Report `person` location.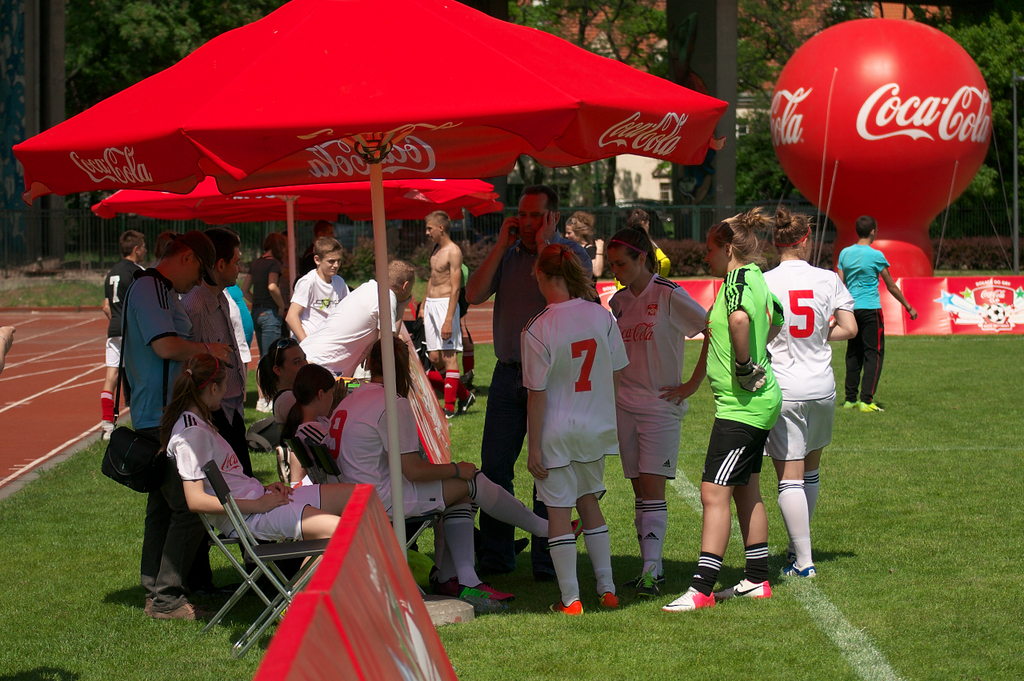
Report: (245, 229, 287, 357).
